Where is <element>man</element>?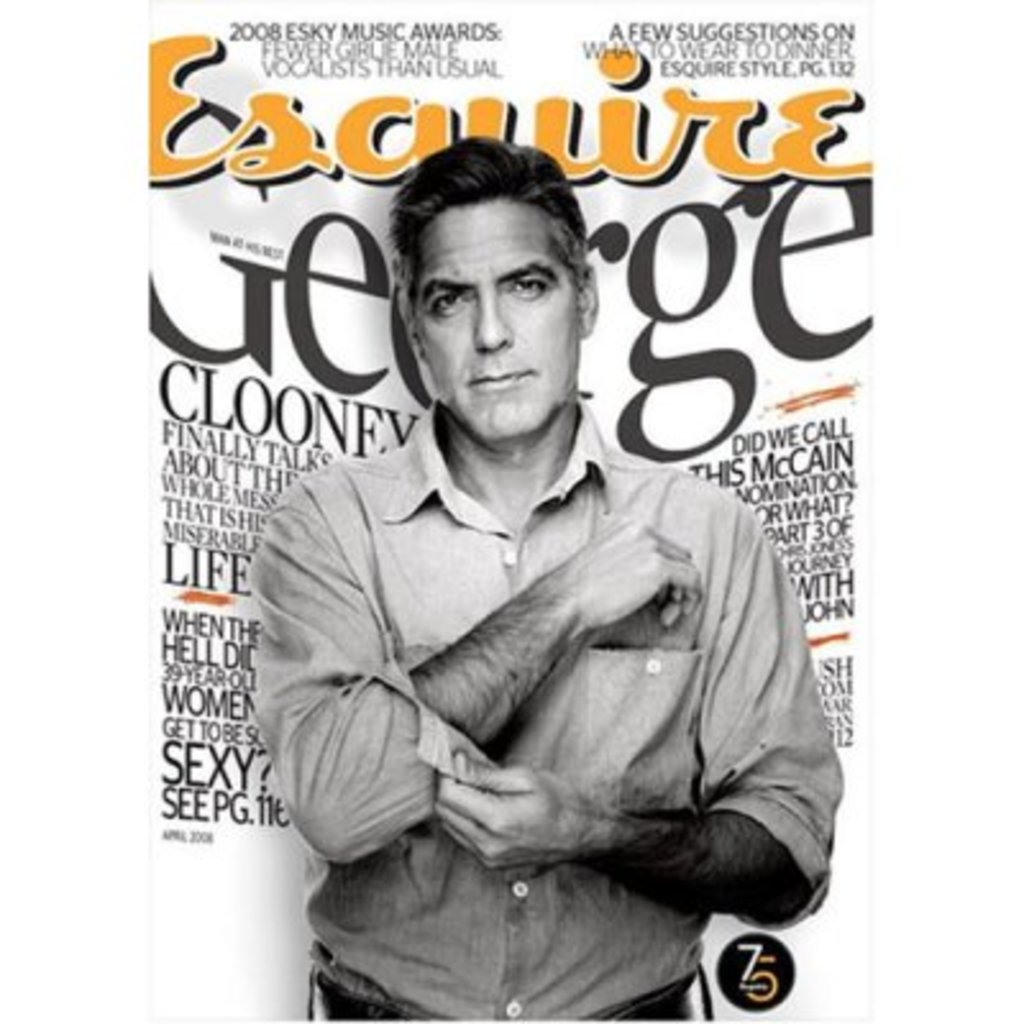
210 108 865 988.
